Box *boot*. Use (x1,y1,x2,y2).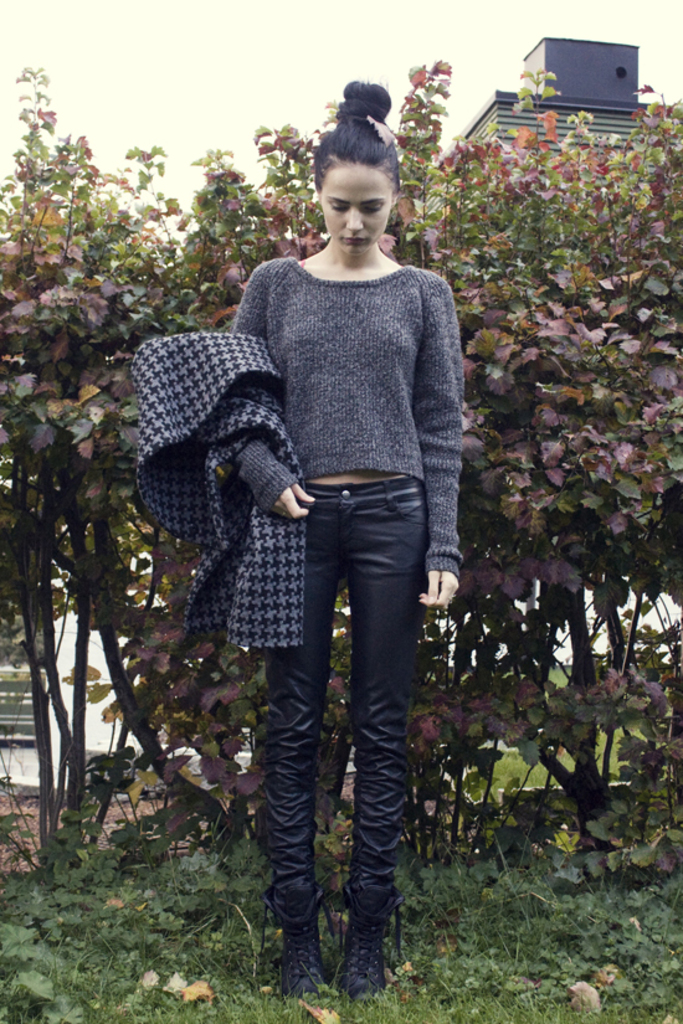
(344,897,385,997).
